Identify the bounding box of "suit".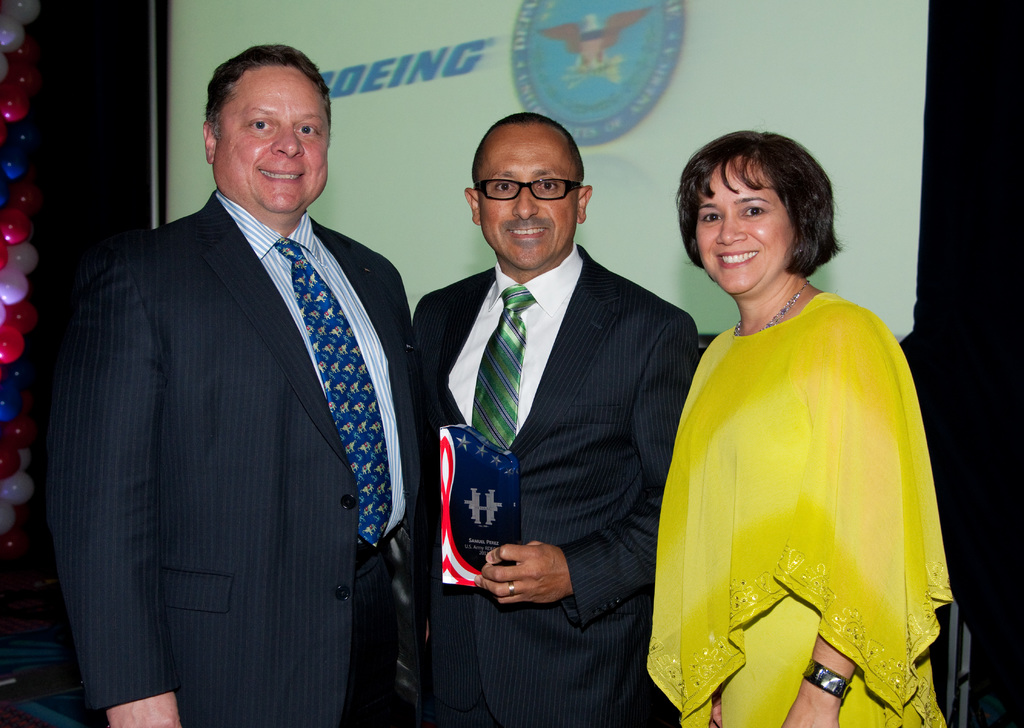
box(409, 243, 699, 727).
